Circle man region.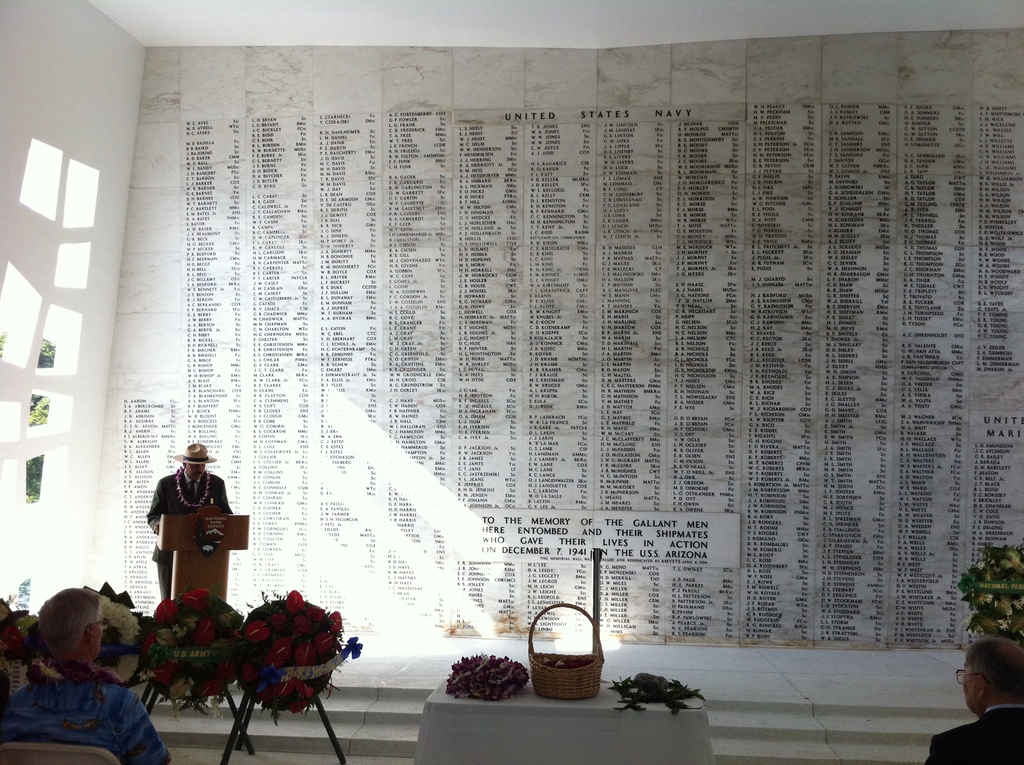
Region: (left=134, top=447, right=245, bottom=636).
